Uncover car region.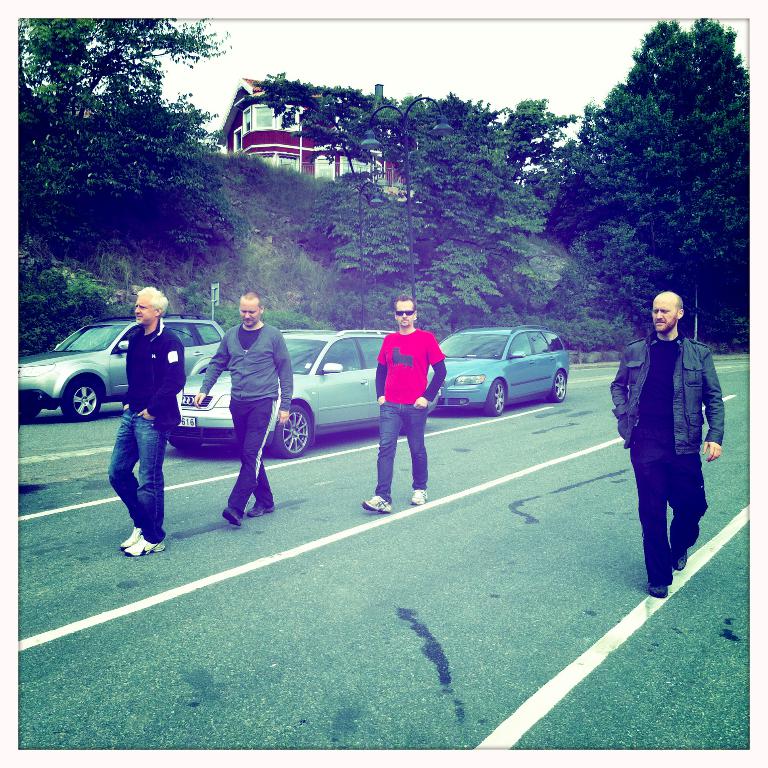
Uncovered: (1,316,223,422).
